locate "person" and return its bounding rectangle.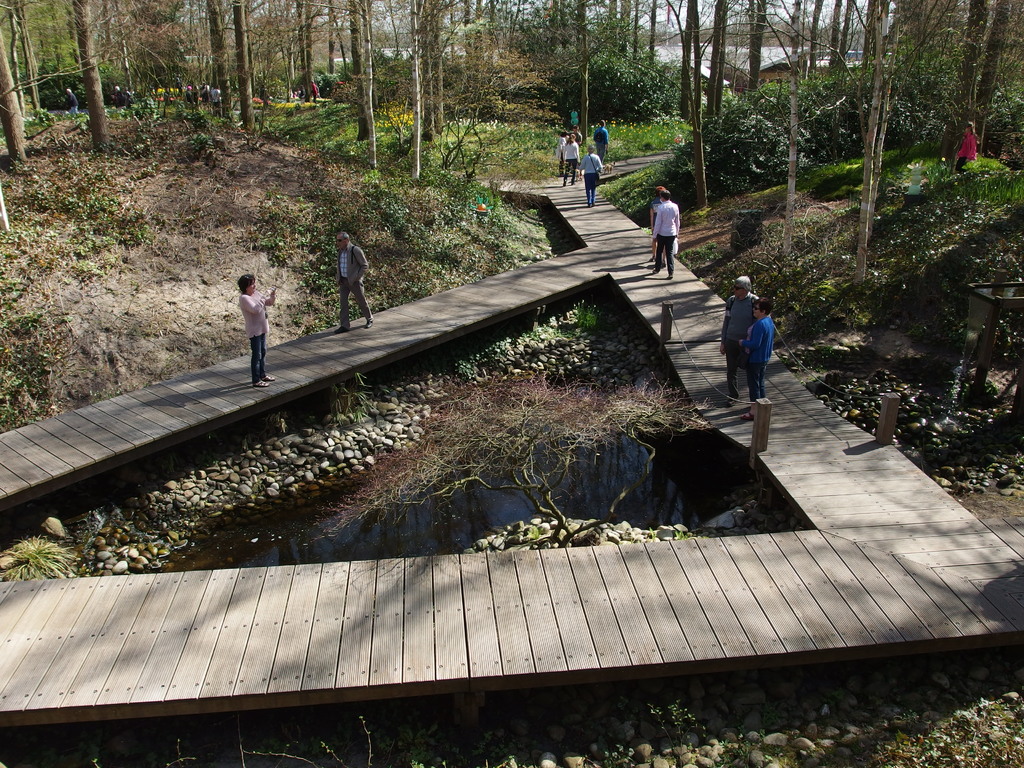
pyautogui.locateOnScreen(953, 123, 976, 180).
